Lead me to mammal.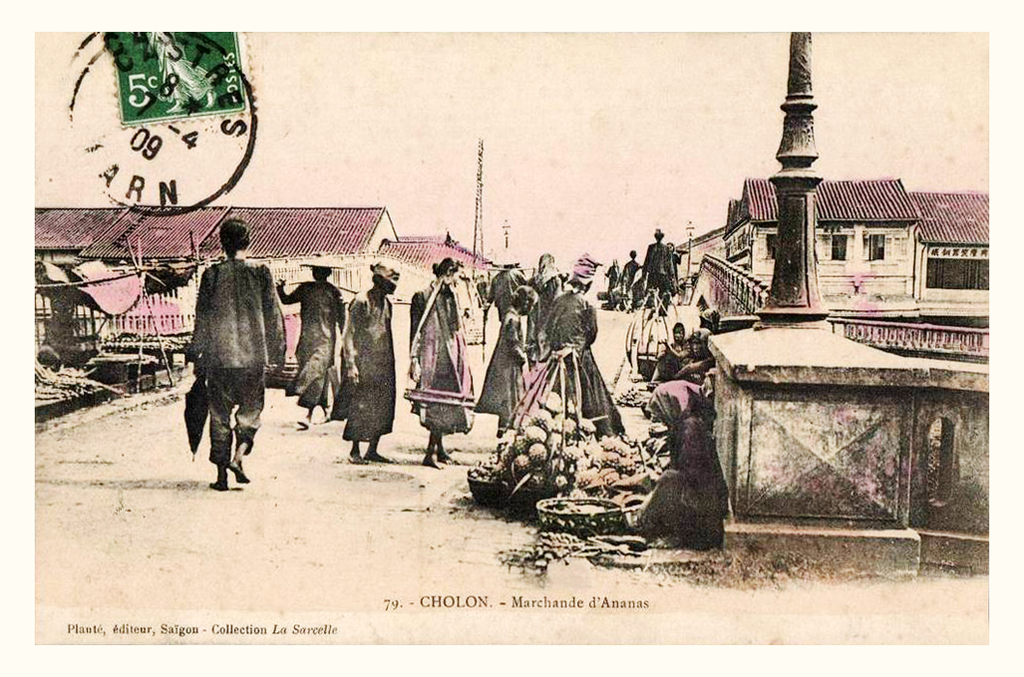
Lead to 347 256 401 469.
